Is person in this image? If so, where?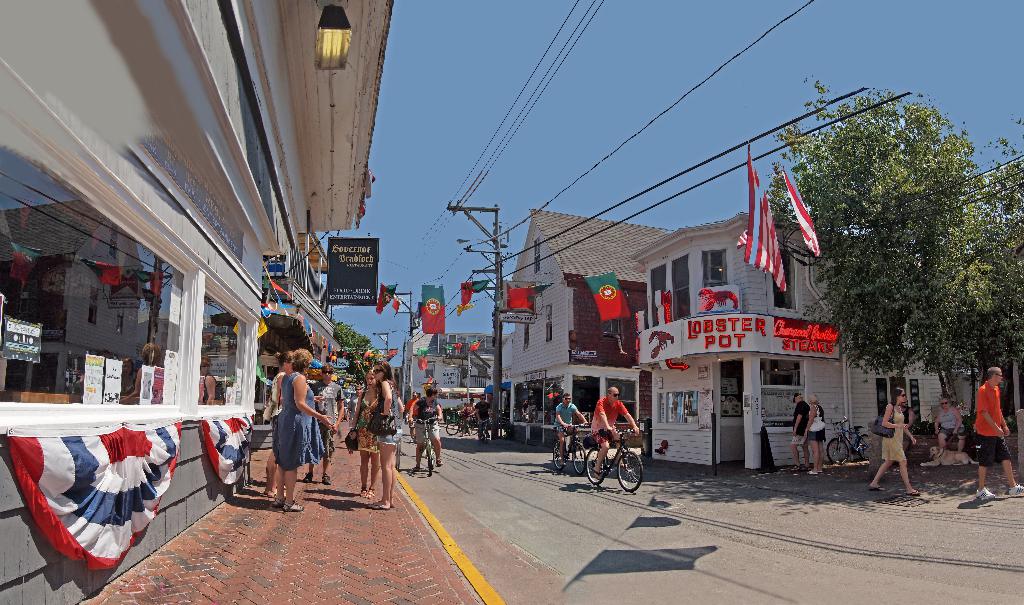
Yes, at box=[972, 366, 1023, 501].
